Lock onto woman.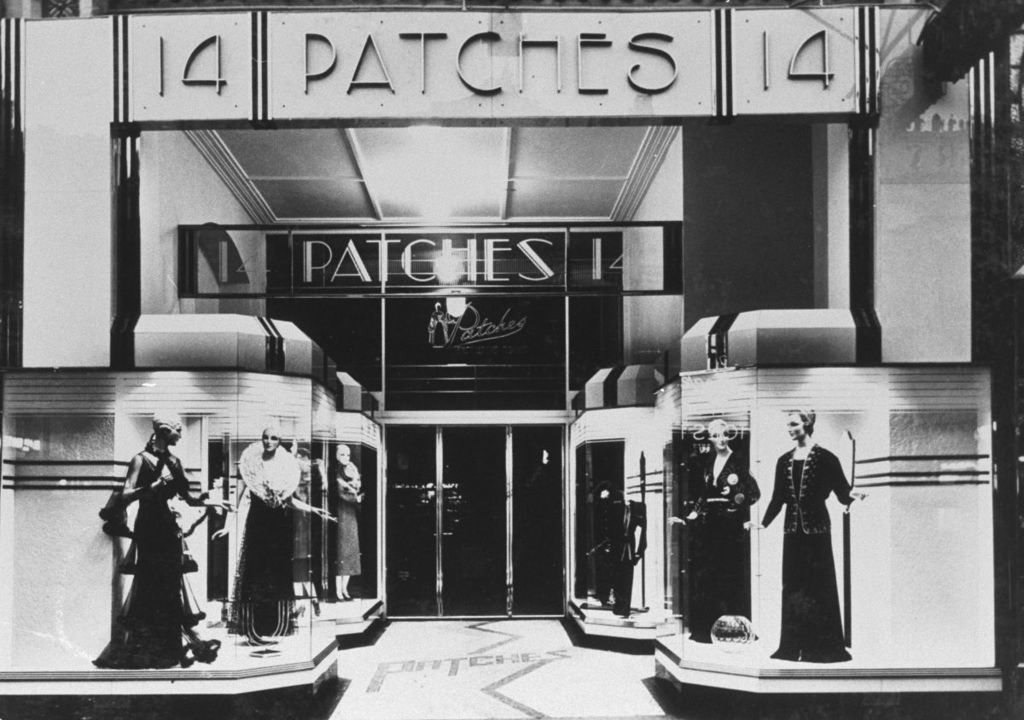
Locked: bbox=[768, 409, 866, 666].
